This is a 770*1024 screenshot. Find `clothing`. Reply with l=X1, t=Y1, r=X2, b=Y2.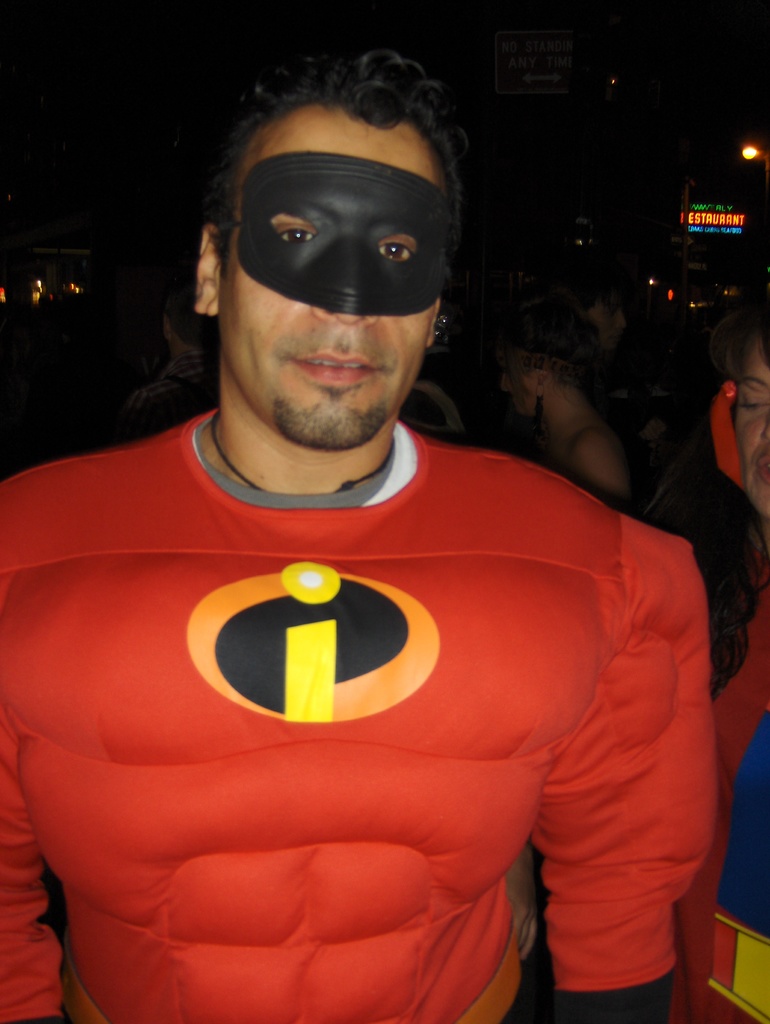
l=639, t=454, r=769, b=1023.
